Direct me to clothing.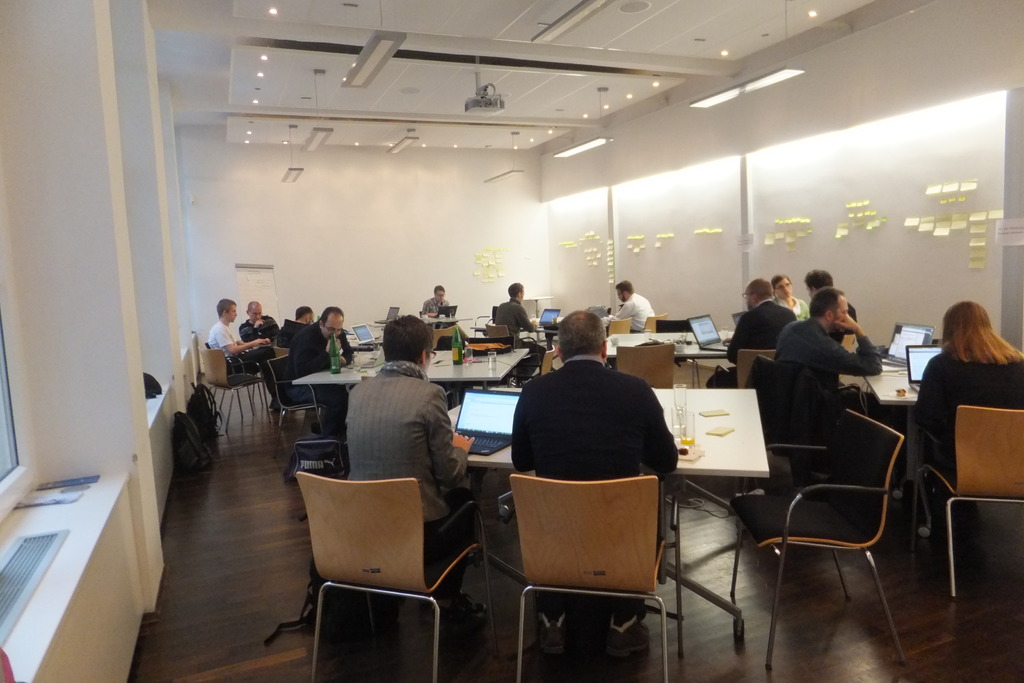
Direction: 492/298/538/340.
